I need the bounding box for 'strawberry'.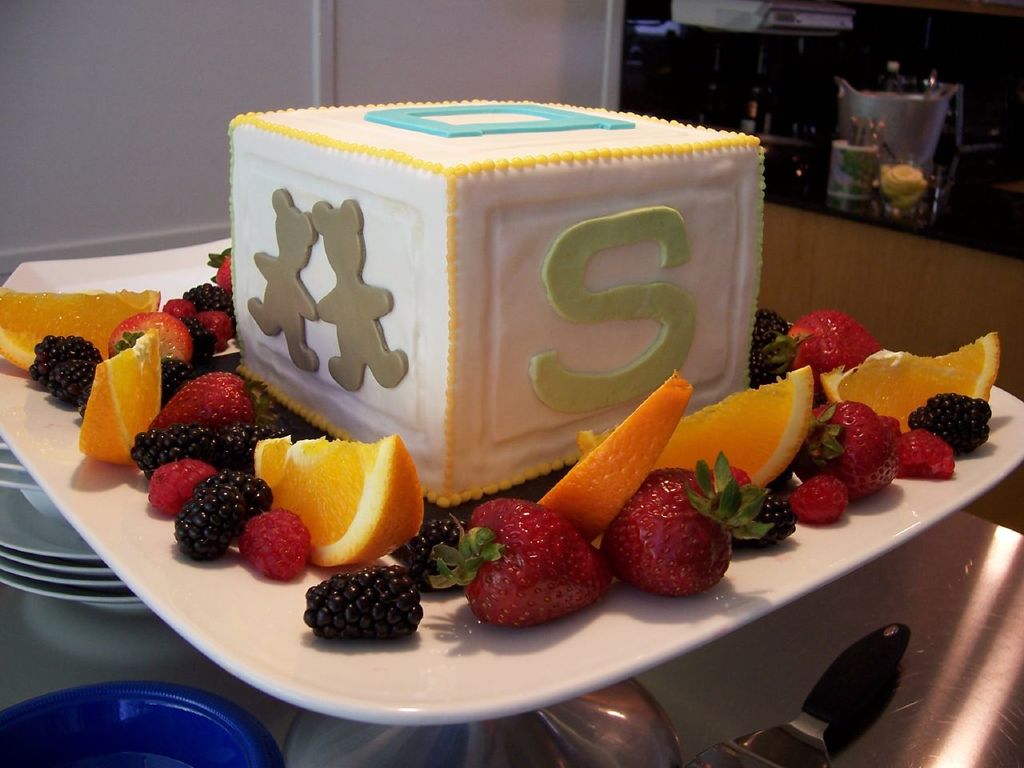
Here it is: box(162, 290, 234, 350).
